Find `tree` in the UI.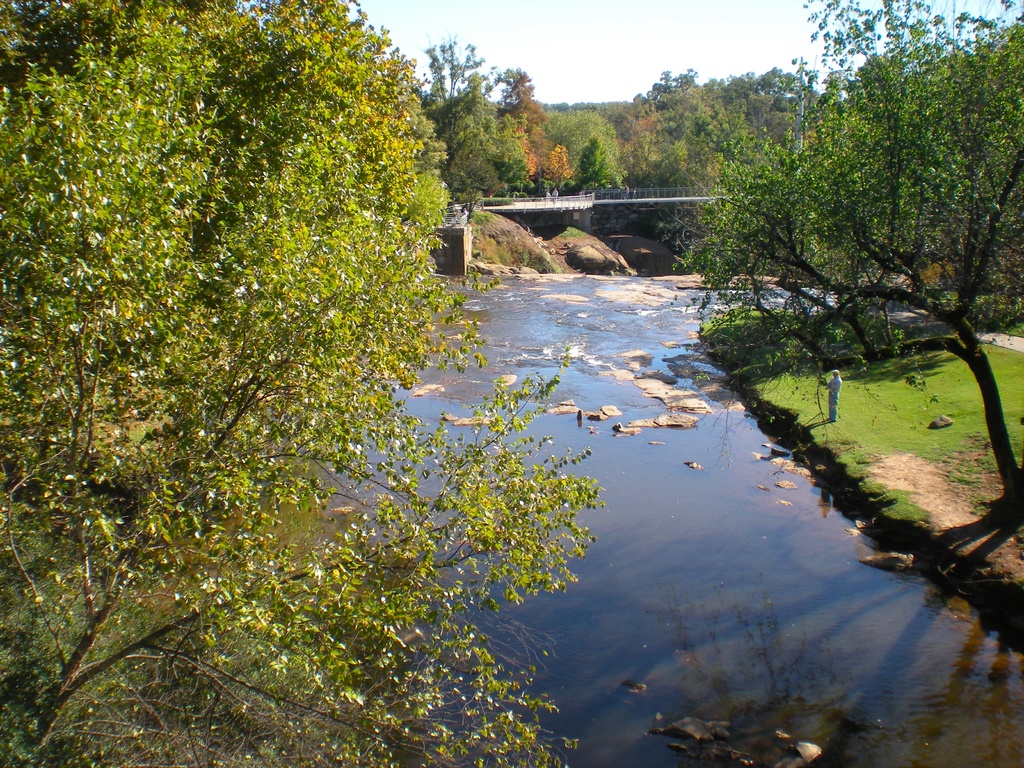
UI element at 661 0 1023 526.
